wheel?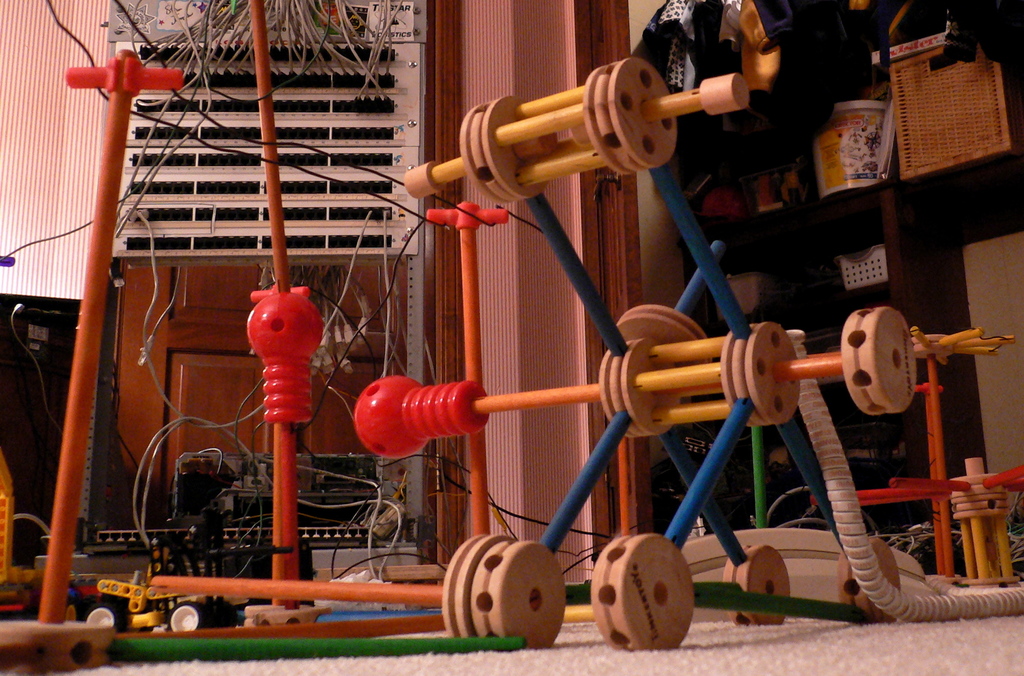
Rect(84, 604, 124, 630)
